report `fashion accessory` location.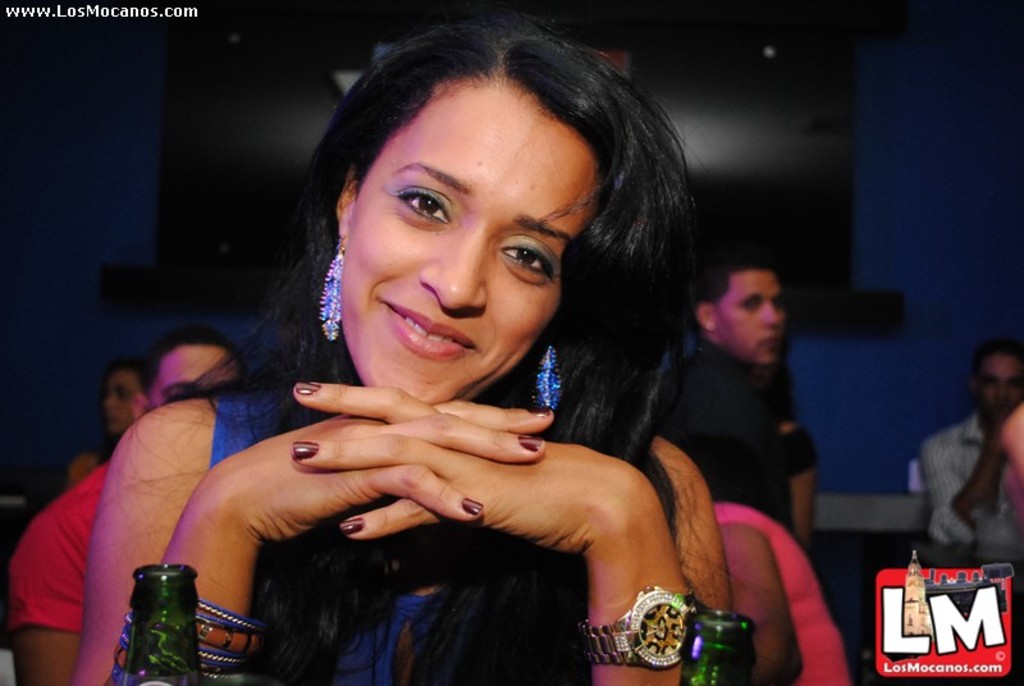
Report: locate(707, 320, 717, 331).
